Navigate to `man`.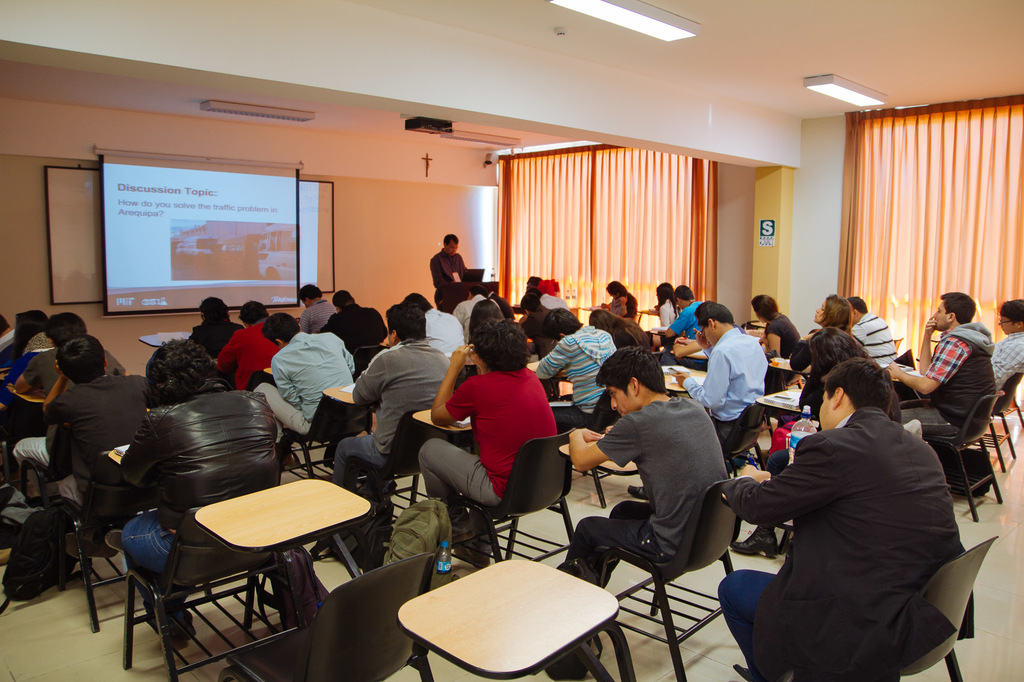
Navigation target: <region>525, 287, 568, 306</region>.
